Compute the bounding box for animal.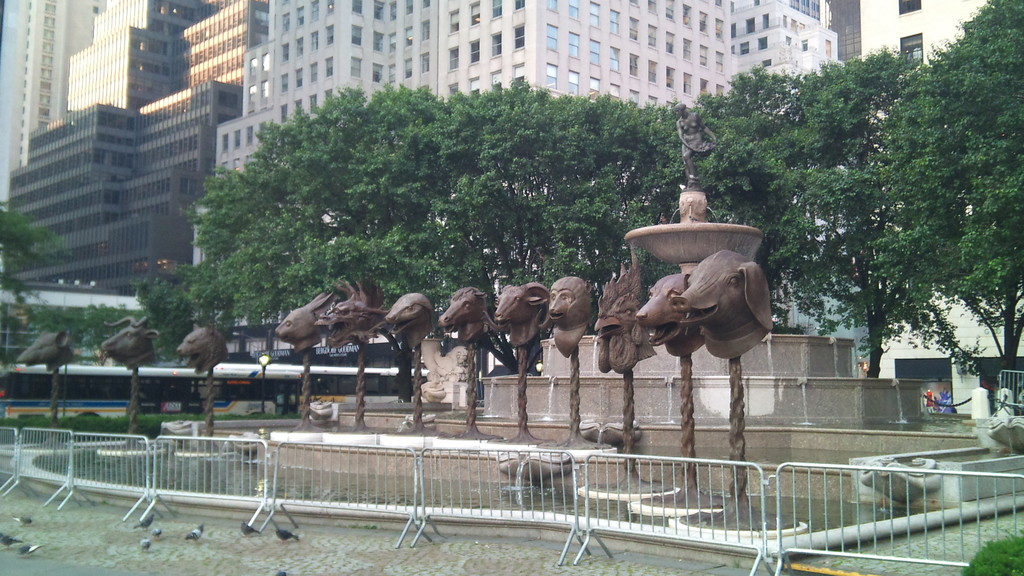
bbox(505, 283, 555, 351).
